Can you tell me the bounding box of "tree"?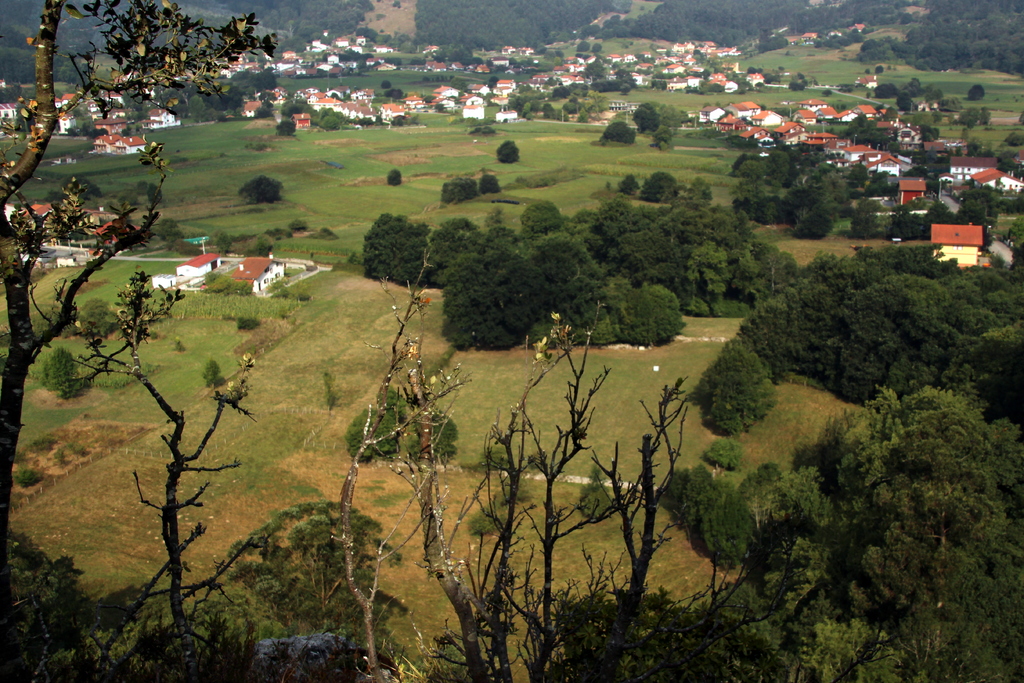
detection(440, 177, 477, 204).
